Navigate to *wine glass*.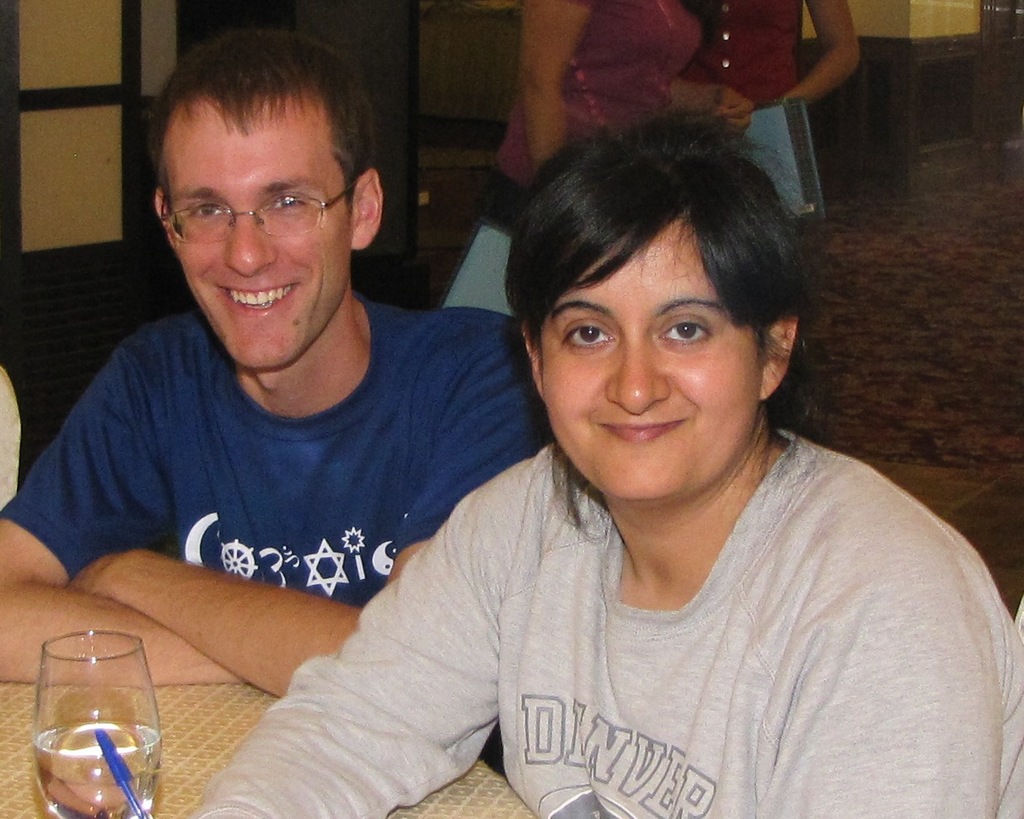
Navigation target: [x1=30, y1=629, x2=161, y2=818].
